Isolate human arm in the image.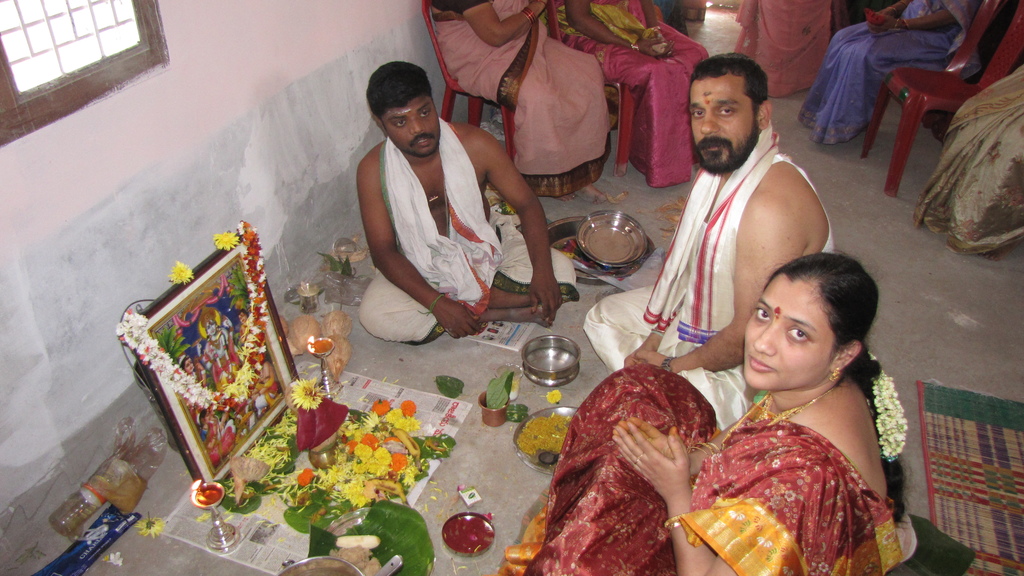
Isolated region: 870, 0, 970, 36.
